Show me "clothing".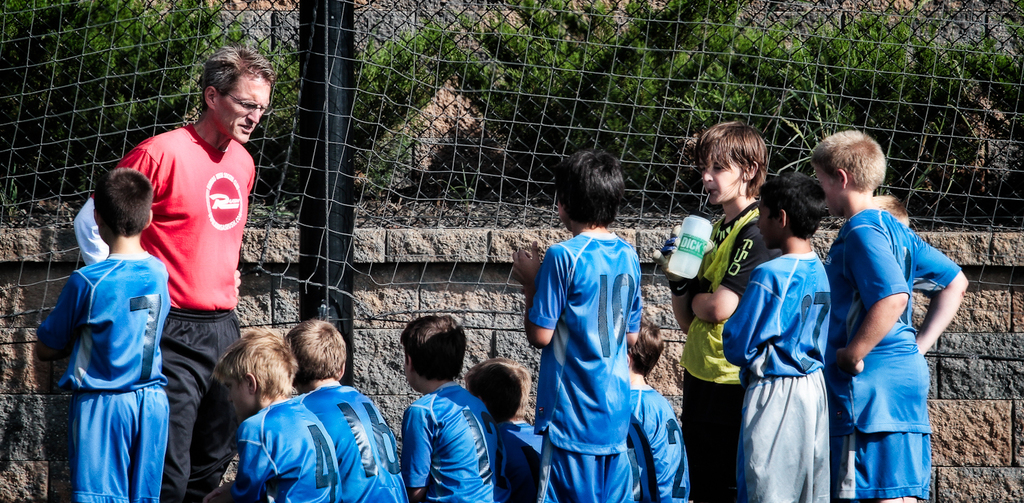
"clothing" is here: locate(39, 249, 167, 502).
